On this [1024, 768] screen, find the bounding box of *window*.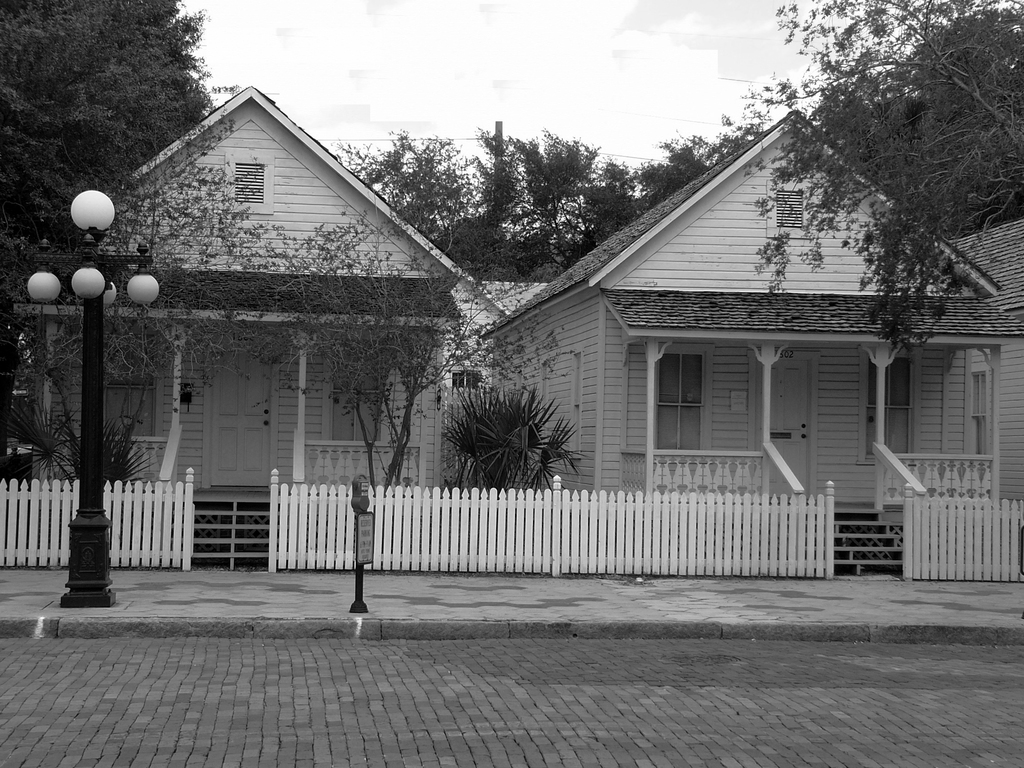
Bounding box: [left=330, top=361, right=383, bottom=444].
